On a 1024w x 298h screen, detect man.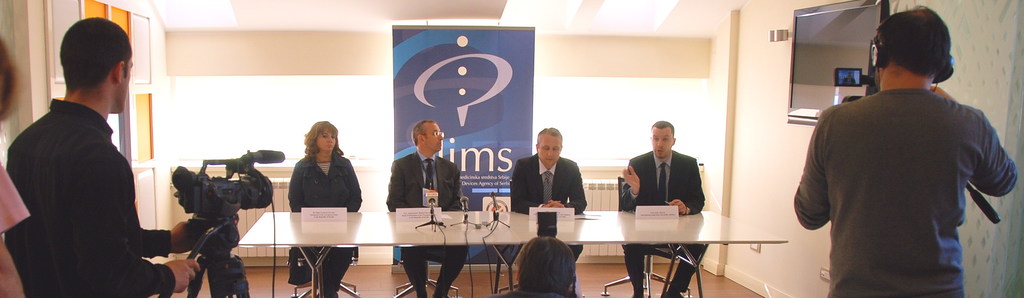
<bbox>620, 117, 716, 297</bbox>.
